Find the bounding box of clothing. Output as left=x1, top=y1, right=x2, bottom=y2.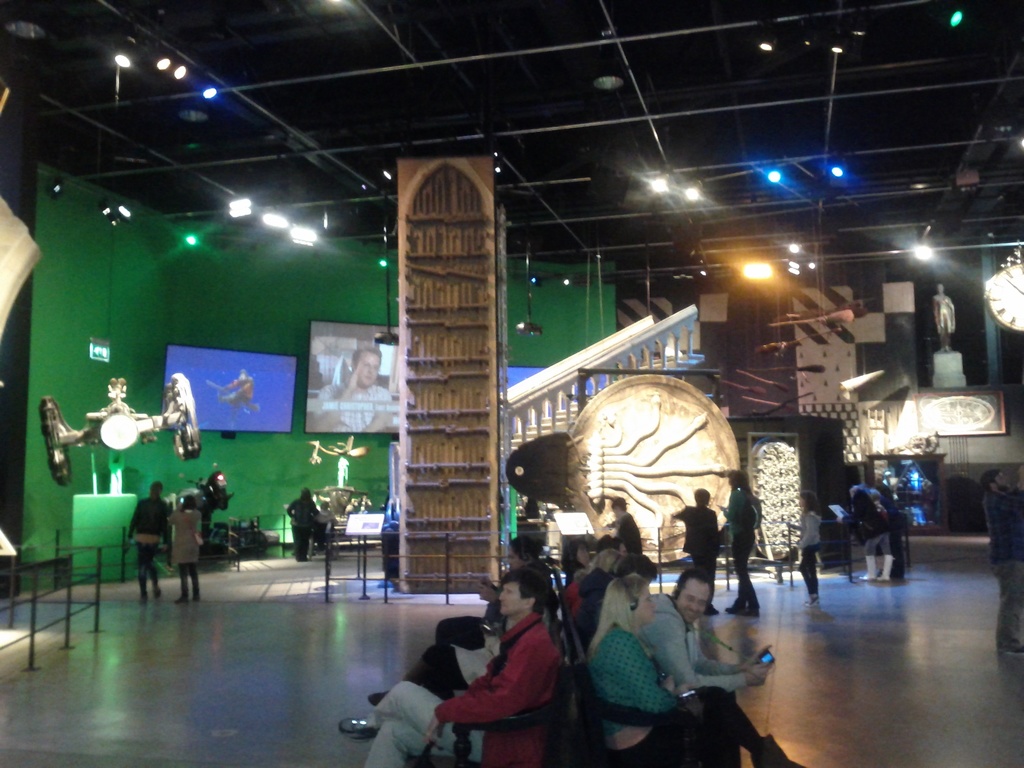
left=615, top=516, right=644, bottom=556.
